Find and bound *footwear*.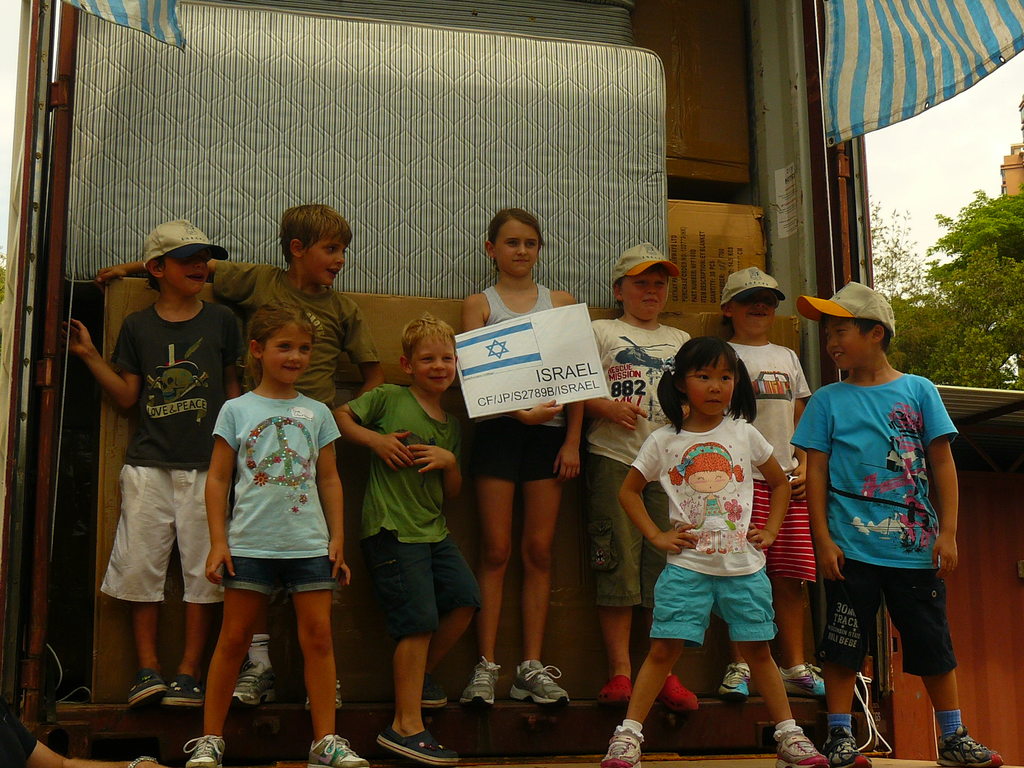
Bound: box(455, 655, 500, 706).
